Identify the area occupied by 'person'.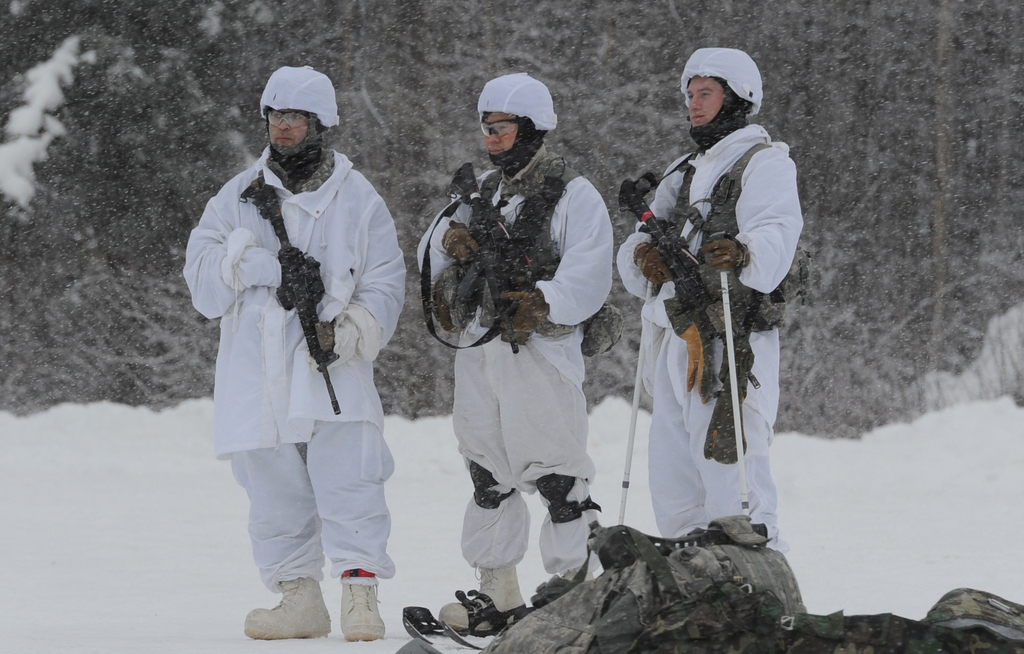
Area: (403, 74, 616, 650).
